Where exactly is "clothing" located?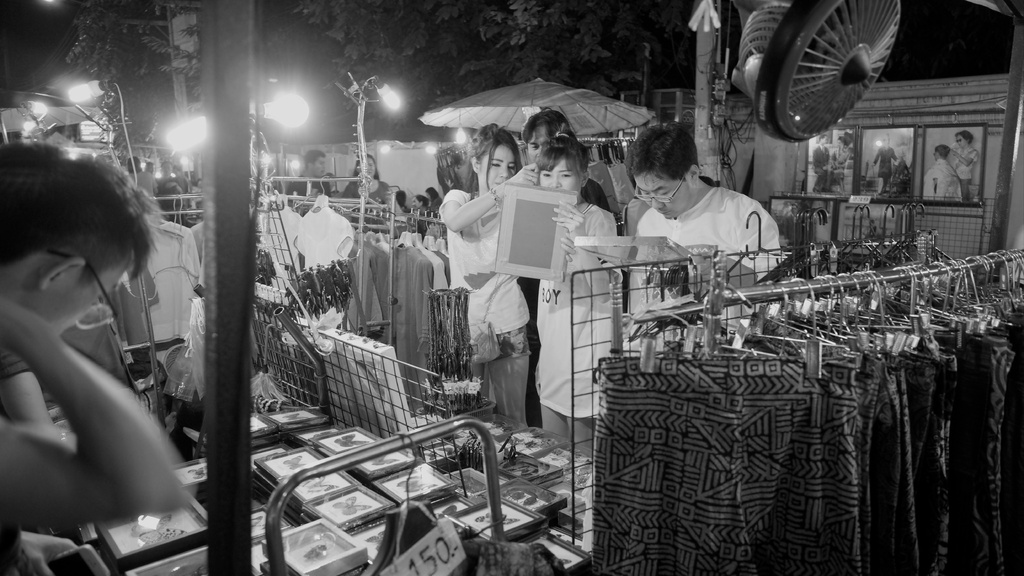
Its bounding box is (x1=953, y1=147, x2=979, y2=200).
